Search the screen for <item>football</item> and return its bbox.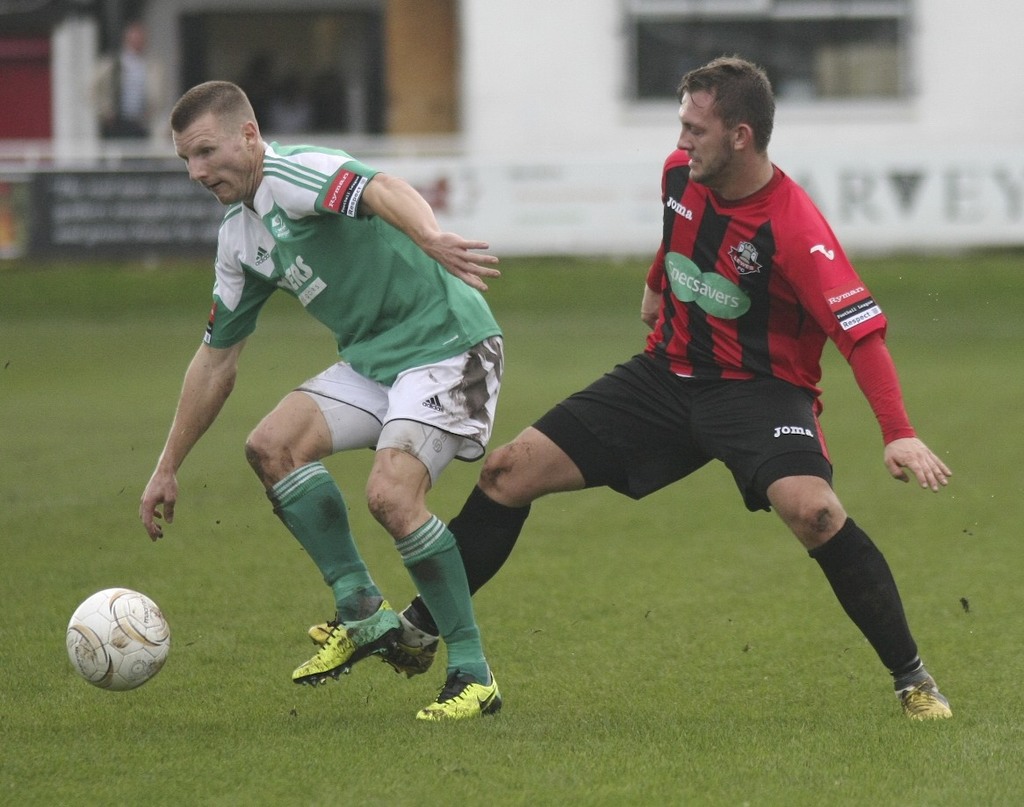
Found: x1=61 y1=586 x2=174 y2=691.
